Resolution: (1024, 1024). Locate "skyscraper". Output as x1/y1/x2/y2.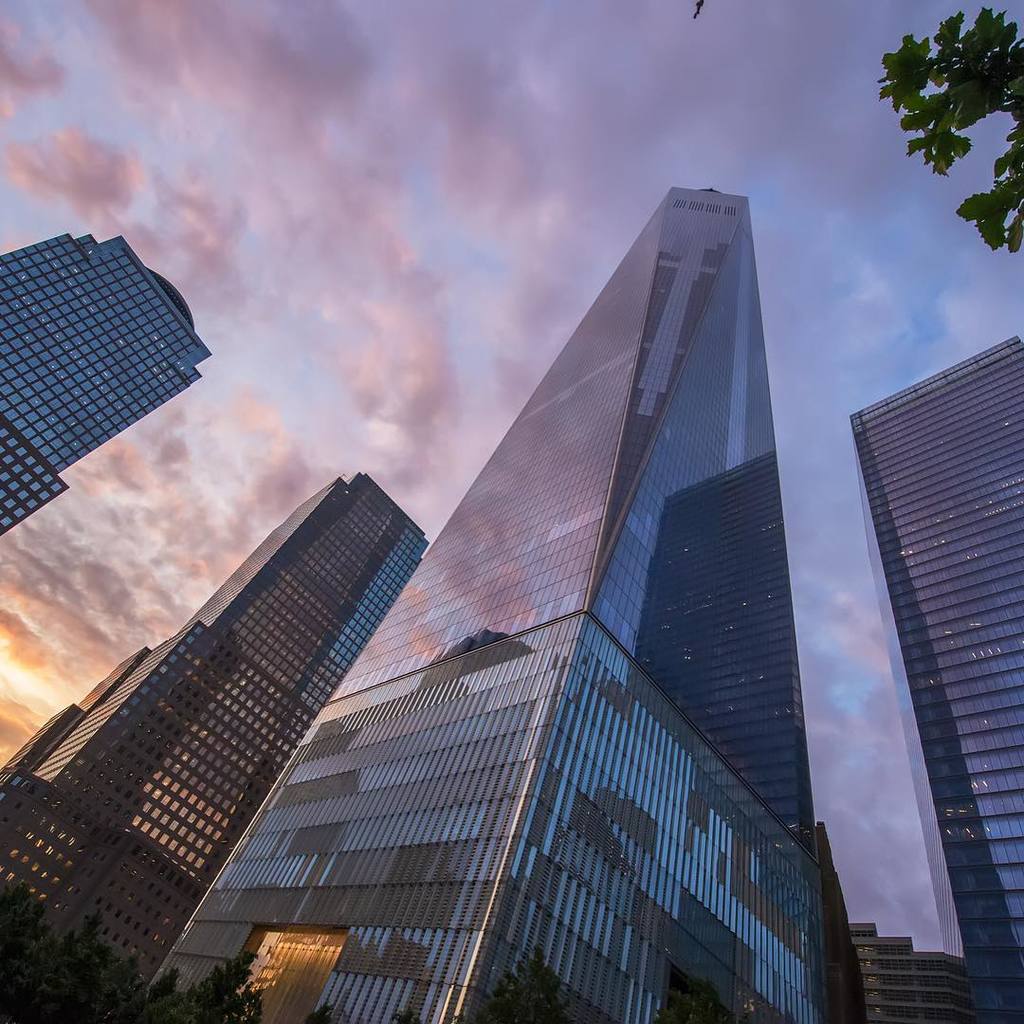
0/236/215/528.
